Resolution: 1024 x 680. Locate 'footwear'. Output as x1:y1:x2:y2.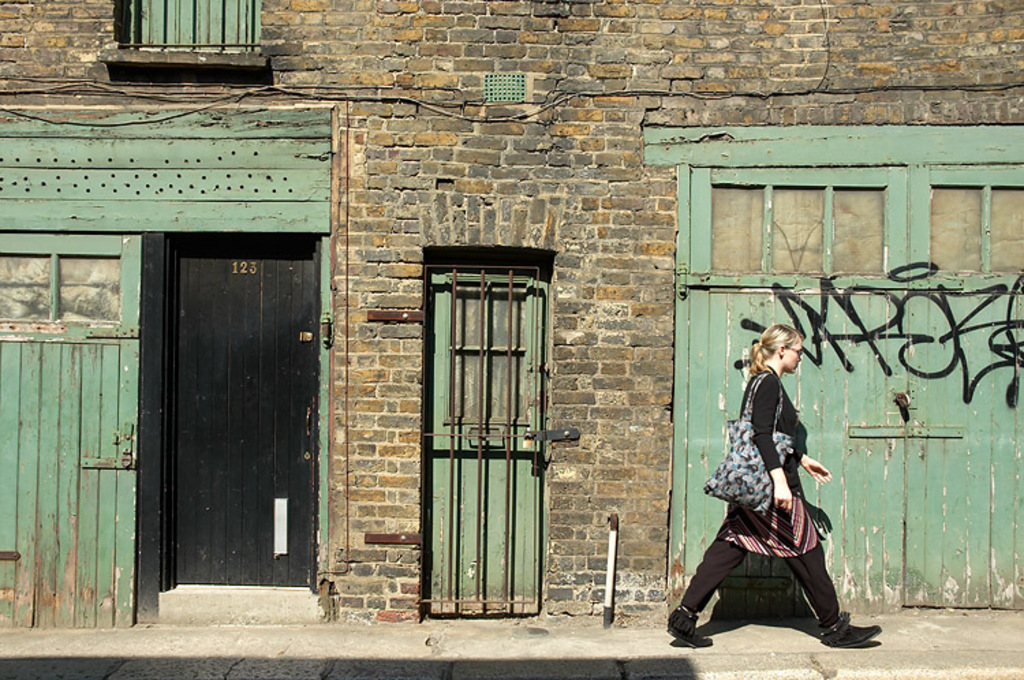
662:612:724:650.
